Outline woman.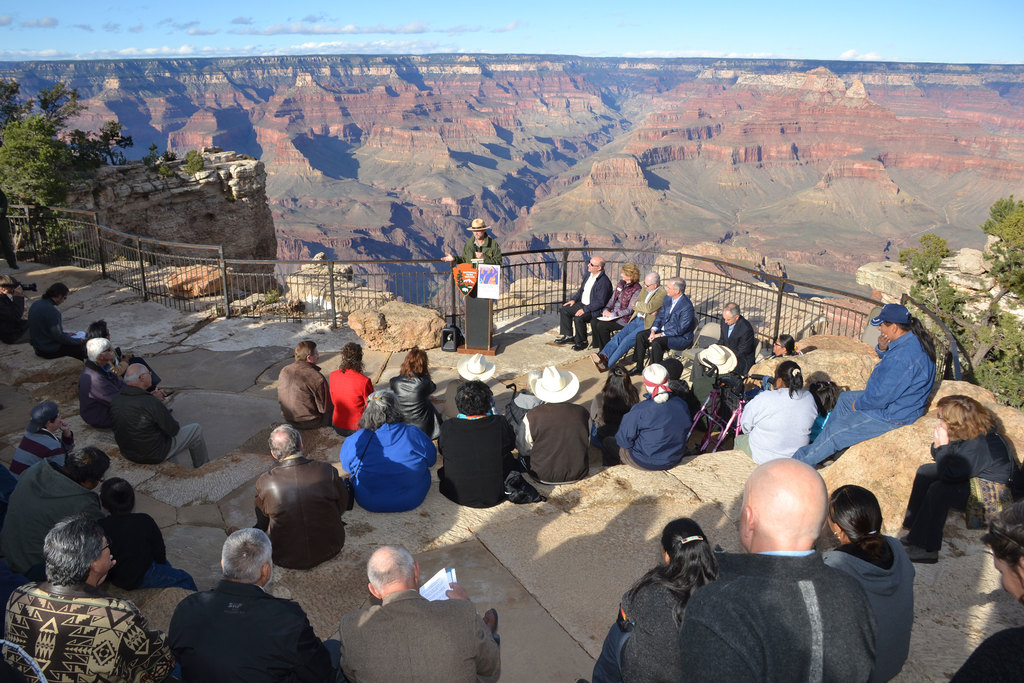
Outline: l=387, t=347, r=442, b=445.
